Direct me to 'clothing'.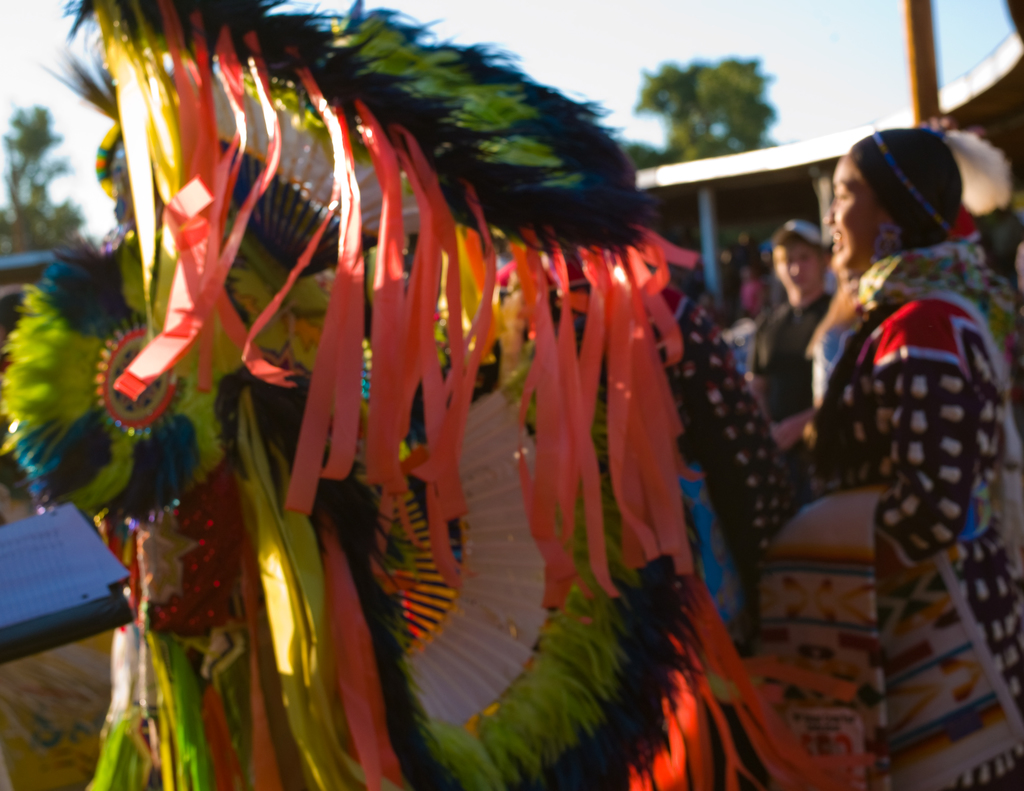
Direction: bbox(749, 188, 1004, 717).
